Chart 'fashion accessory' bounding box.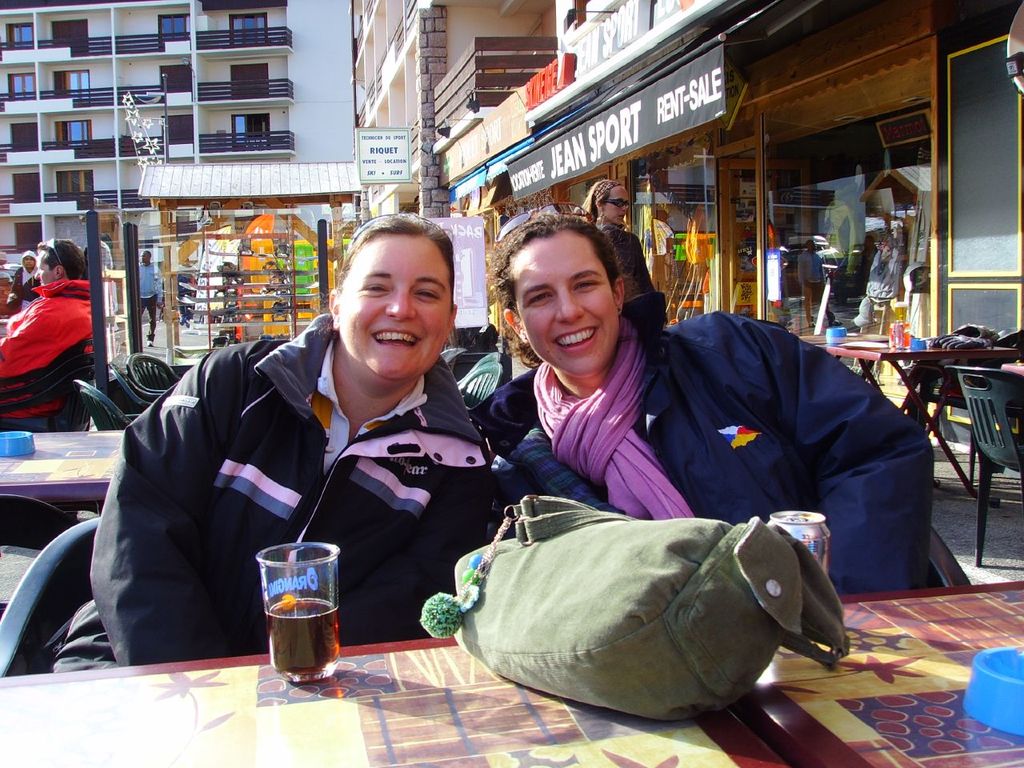
Charted: <bbox>600, 194, 632, 208</bbox>.
